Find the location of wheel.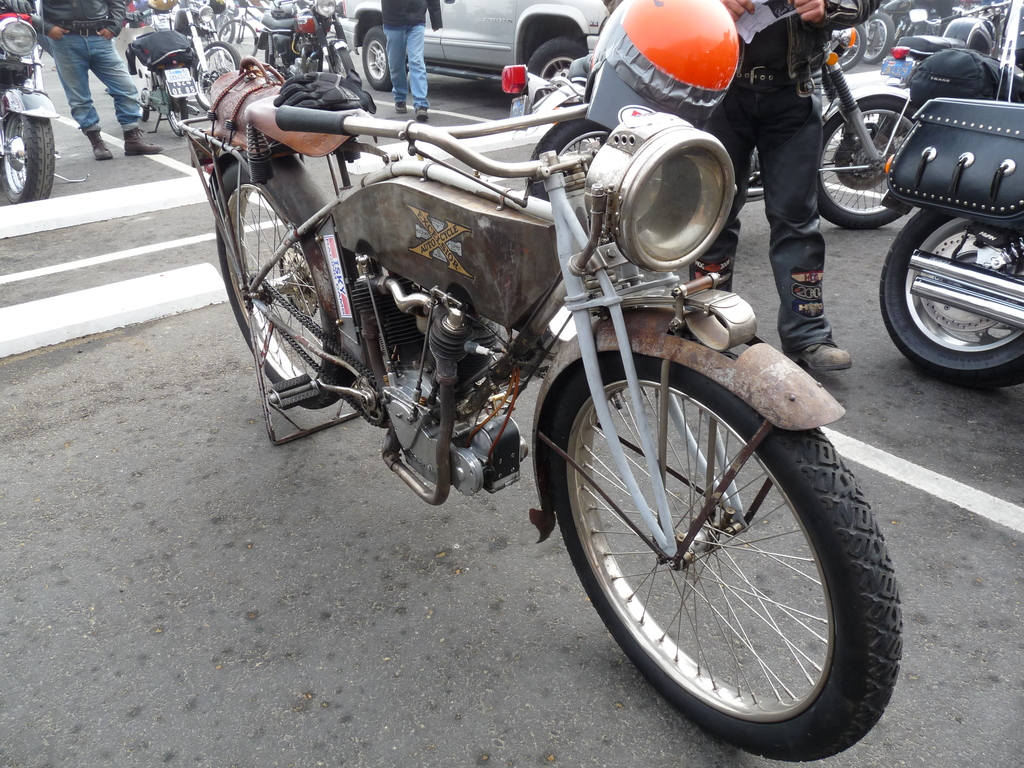
Location: (212,15,260,57).
